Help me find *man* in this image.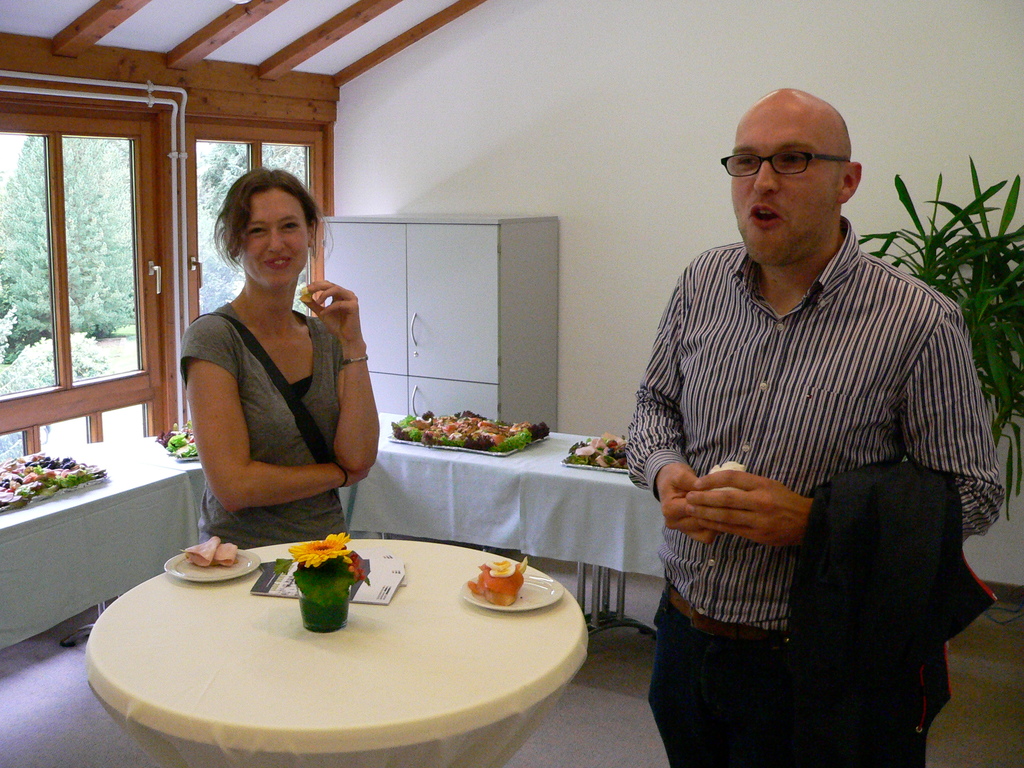
Found it: Rect(623, 84, 1004, 767).
